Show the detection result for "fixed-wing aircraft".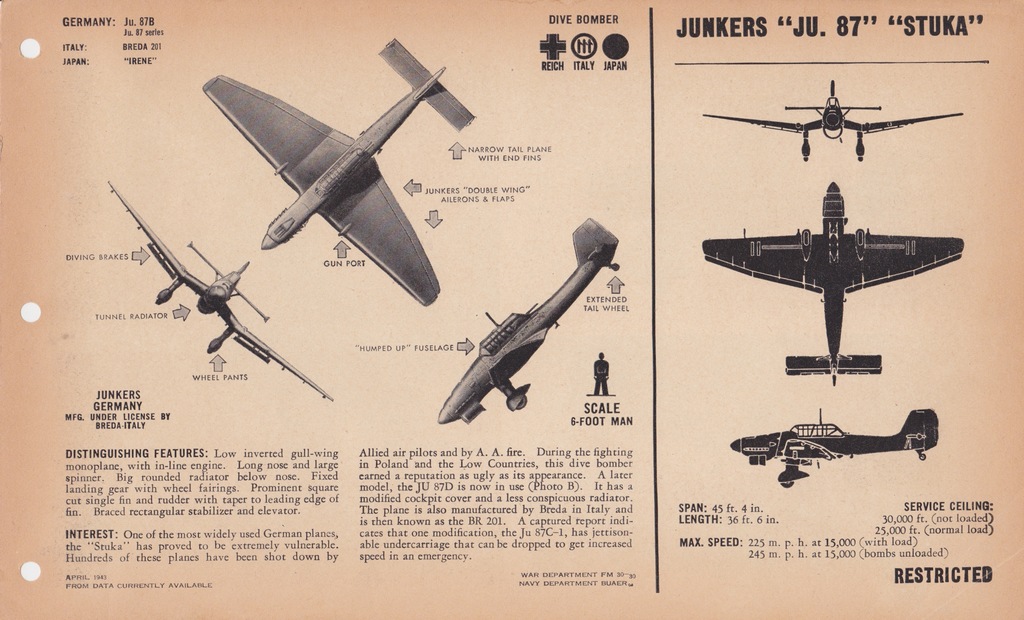
(701, 183, 960, 383).
